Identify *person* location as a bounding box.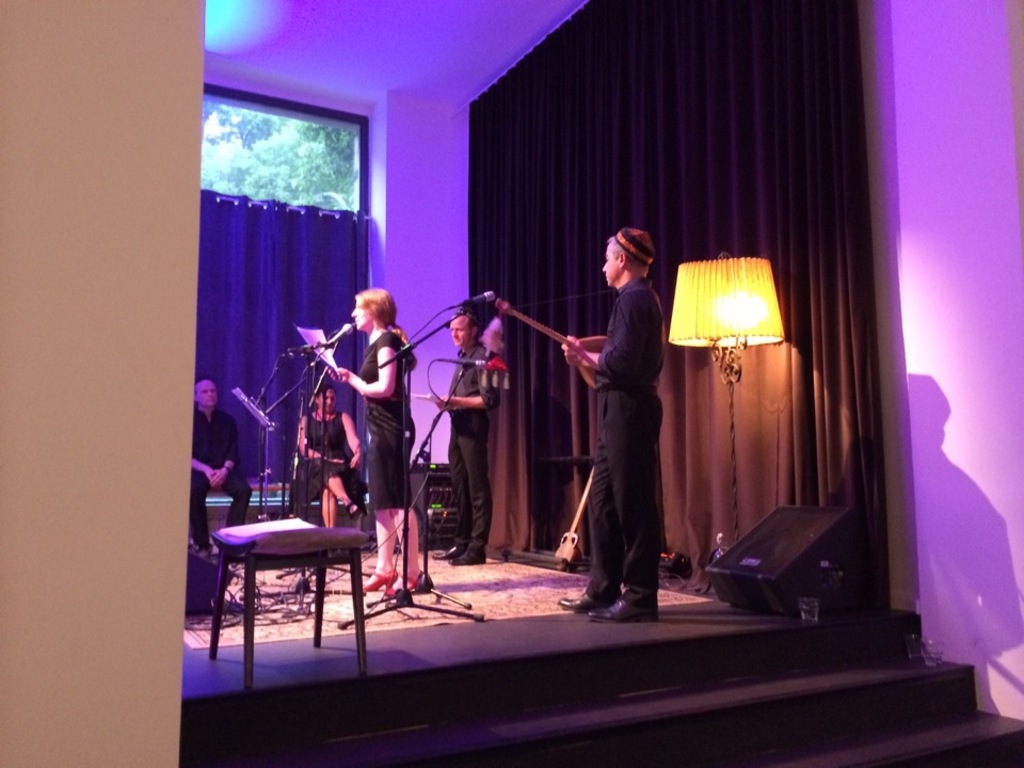
(left=295, top=378, right=363, bottom=529).
